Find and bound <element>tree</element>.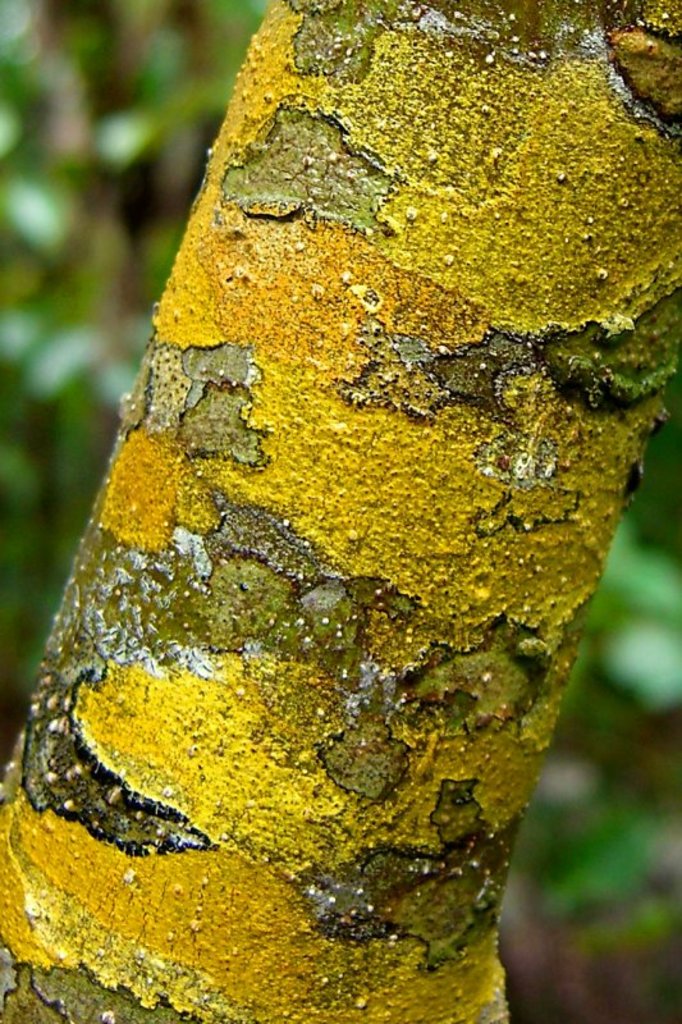
Bound: [left=0, top=0, right=681, bottom=1023].
